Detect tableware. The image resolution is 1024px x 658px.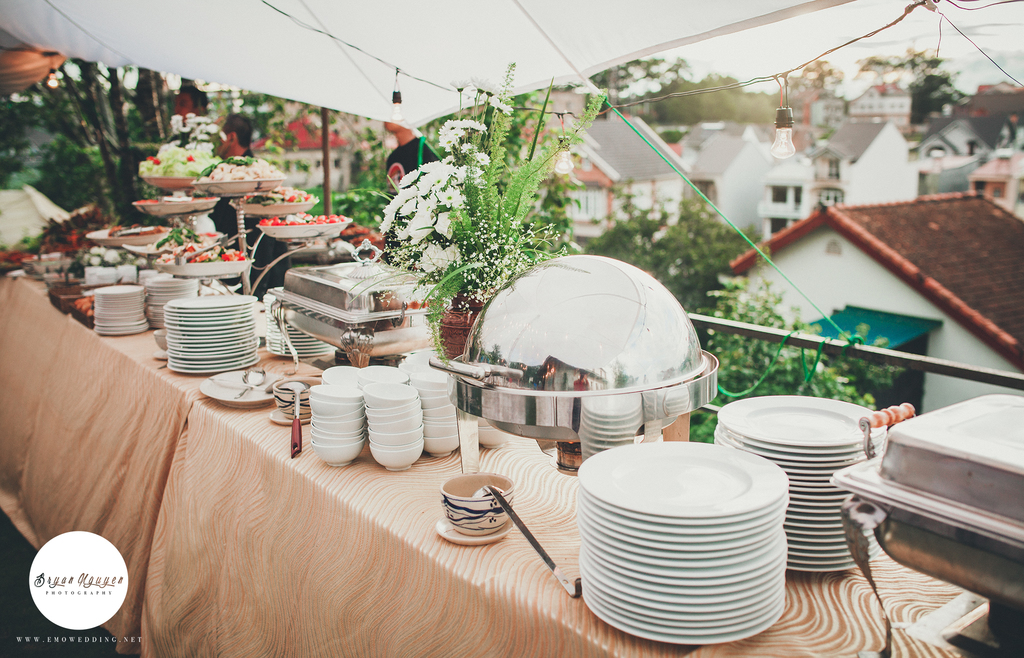
bbox=(714, 387, 910, 597).
